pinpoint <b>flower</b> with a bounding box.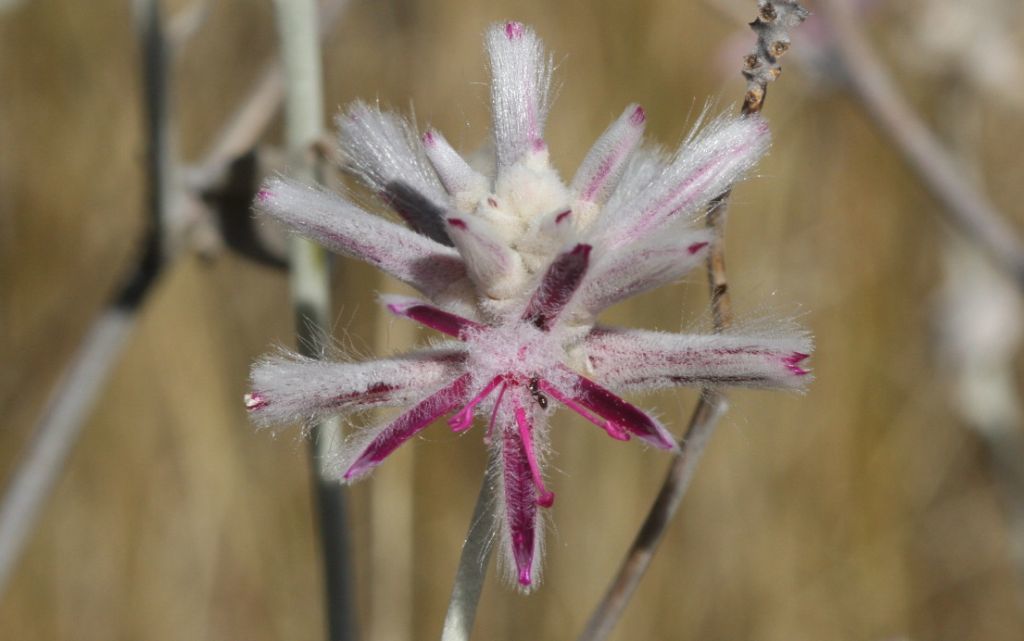
<region>244, 41, 796, 581</region>.
